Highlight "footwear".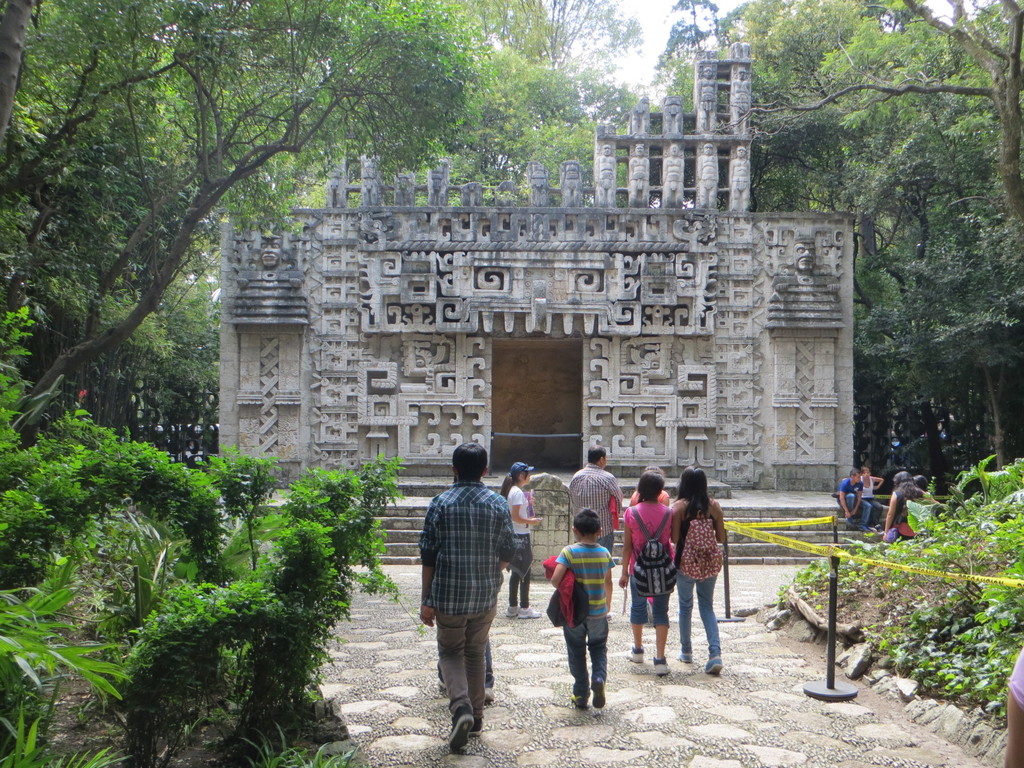
Highlighted region: (676,652,691,660).
